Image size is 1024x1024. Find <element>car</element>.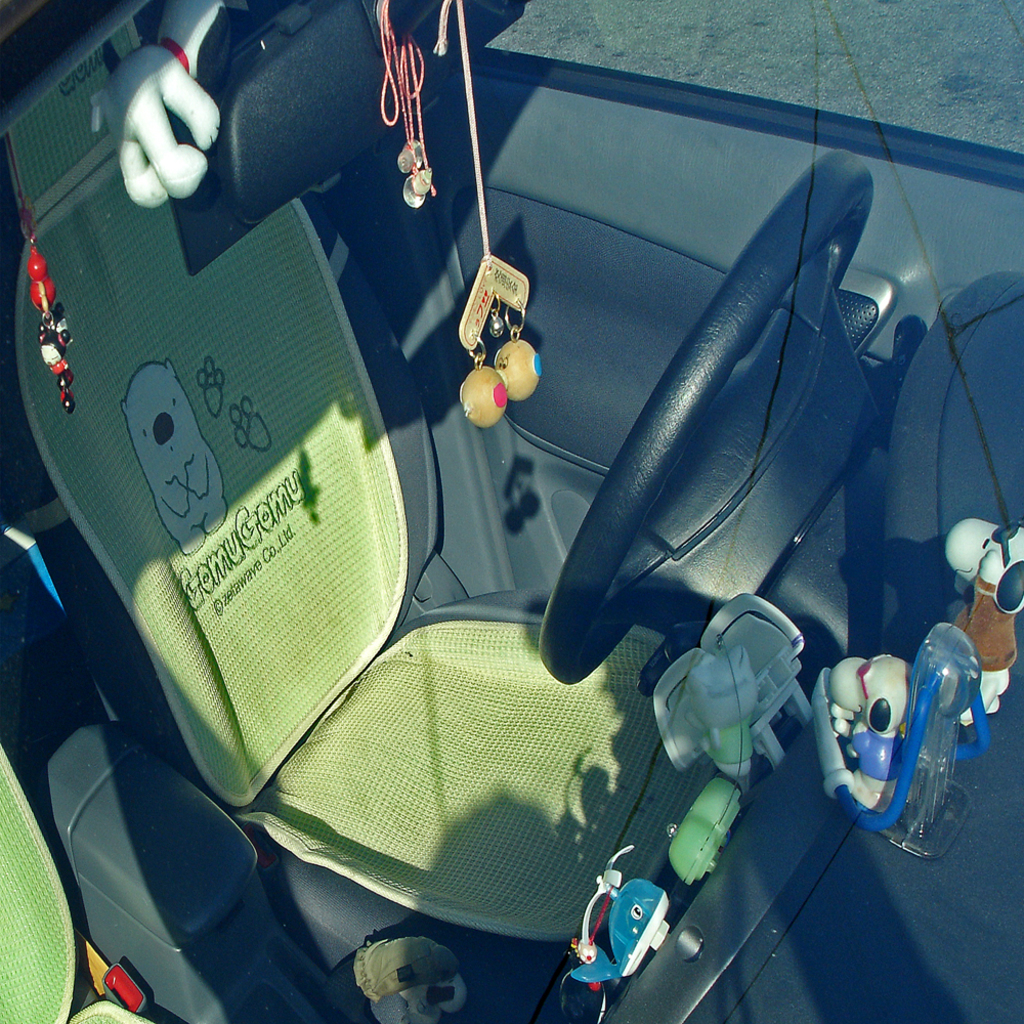
box=[41, 3, 1012, 984].
